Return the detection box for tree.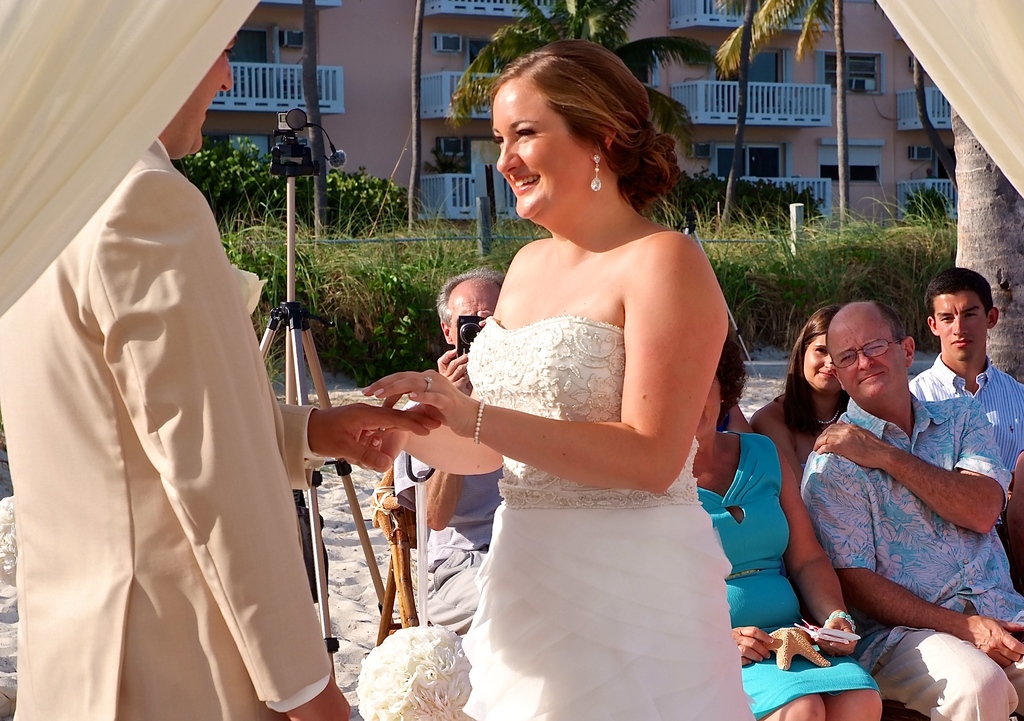
rect(447, 4, 728, 226).
